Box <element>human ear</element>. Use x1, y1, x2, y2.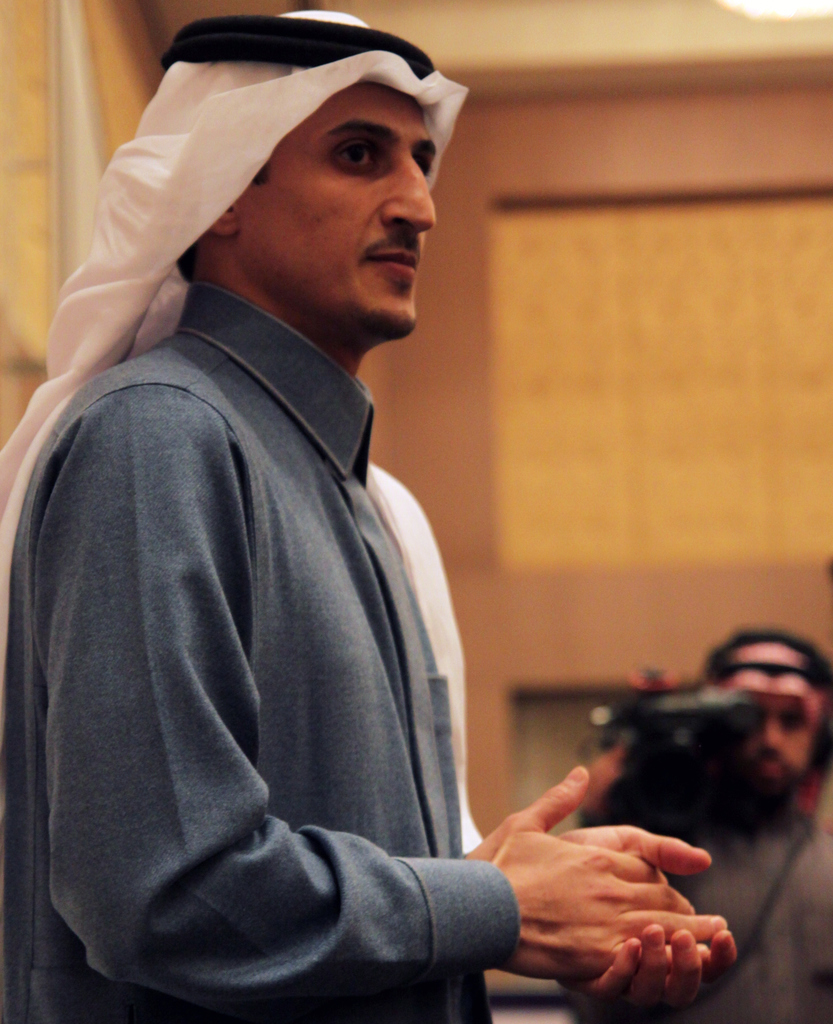
205, 205, 238, 232.
